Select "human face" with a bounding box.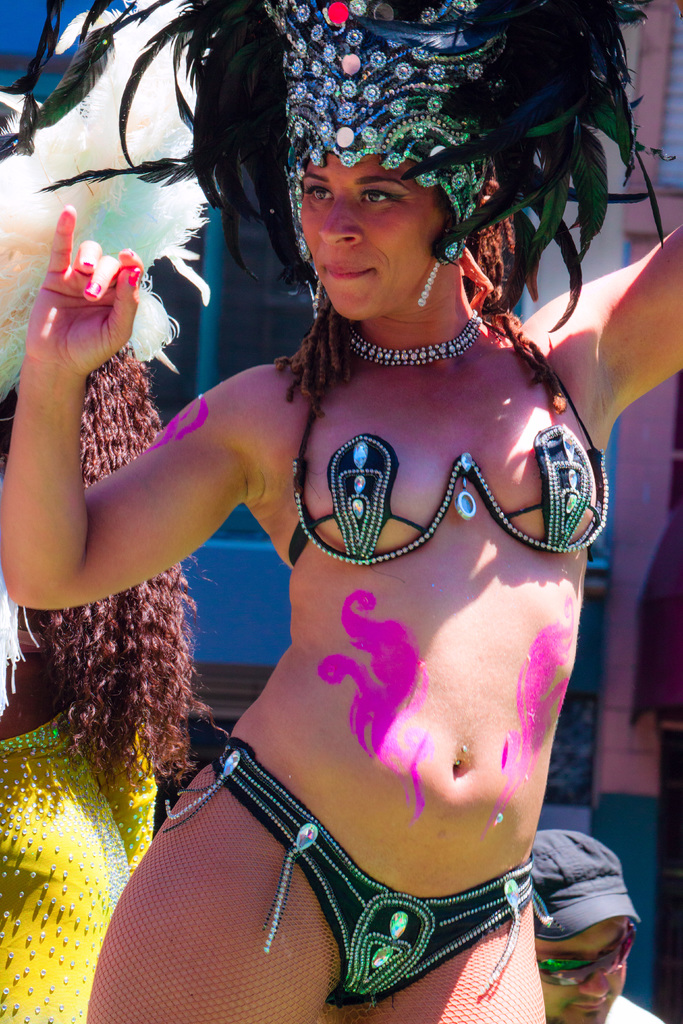
crop(537, 923, 626, 1023).
